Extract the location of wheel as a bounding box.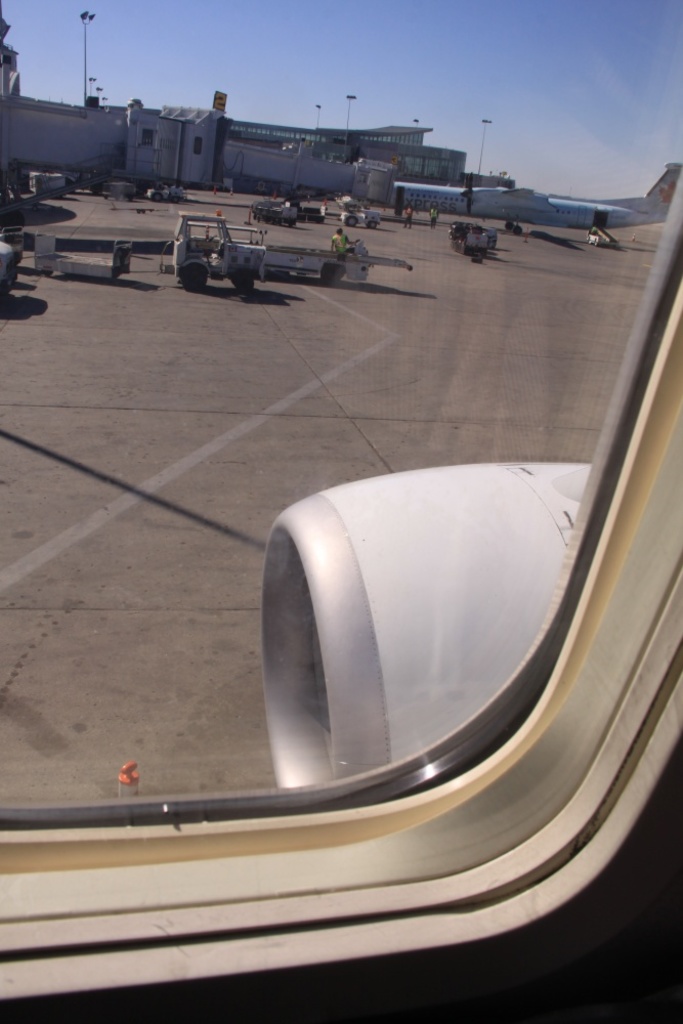
select_region(317, 258, 344, 288).
